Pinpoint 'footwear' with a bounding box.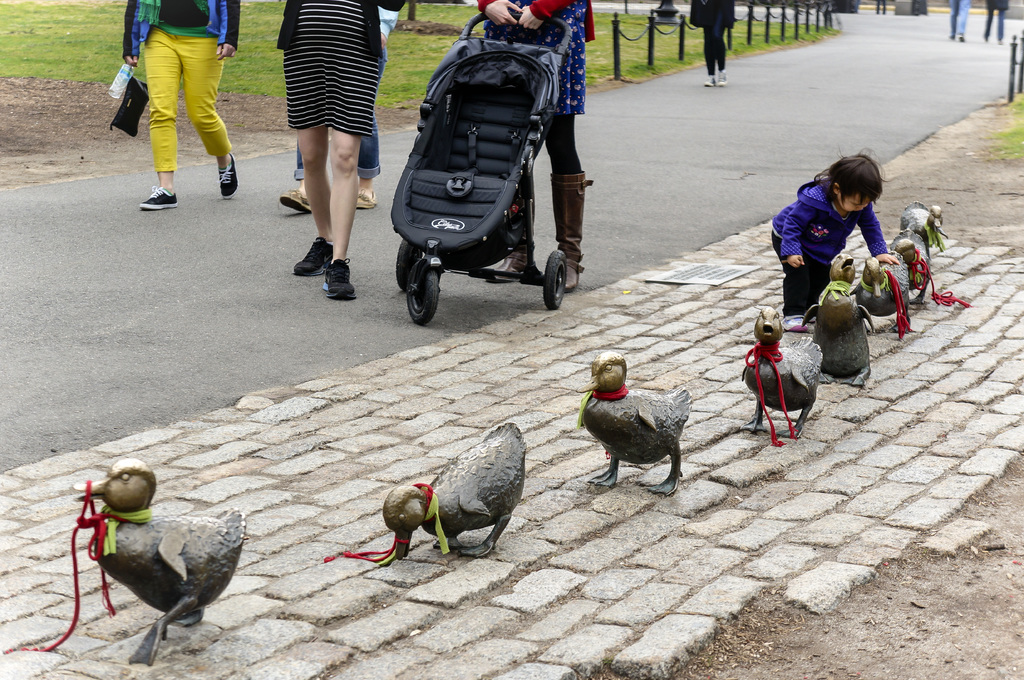
<region>983, 36, 988, 45</region>.
